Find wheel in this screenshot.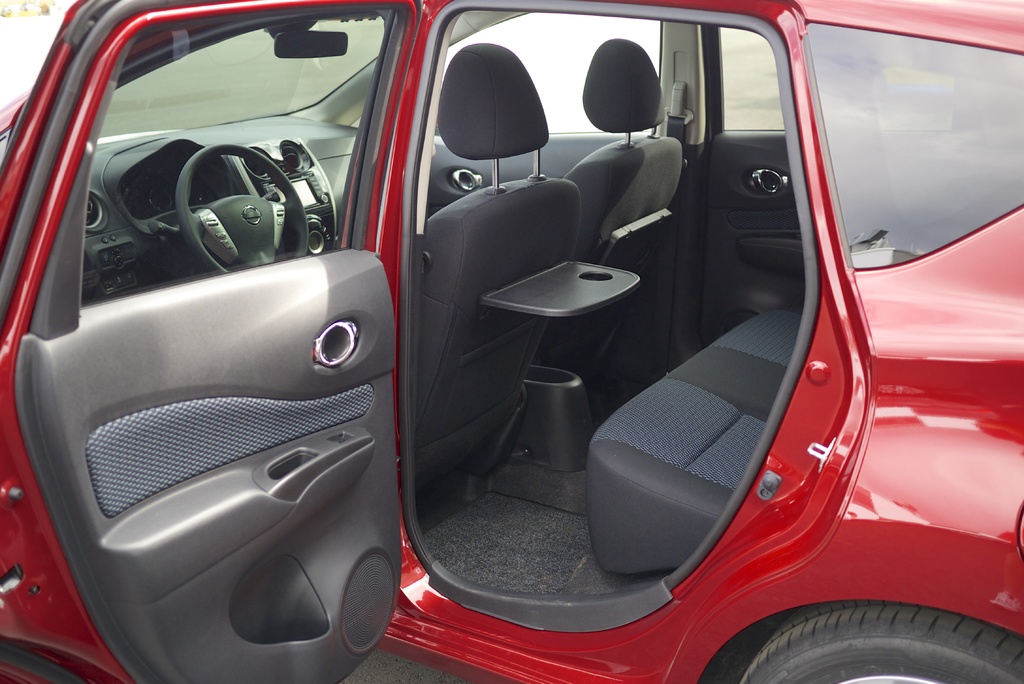
The bounding box for wheel is box(175, 143, 307, 273).
